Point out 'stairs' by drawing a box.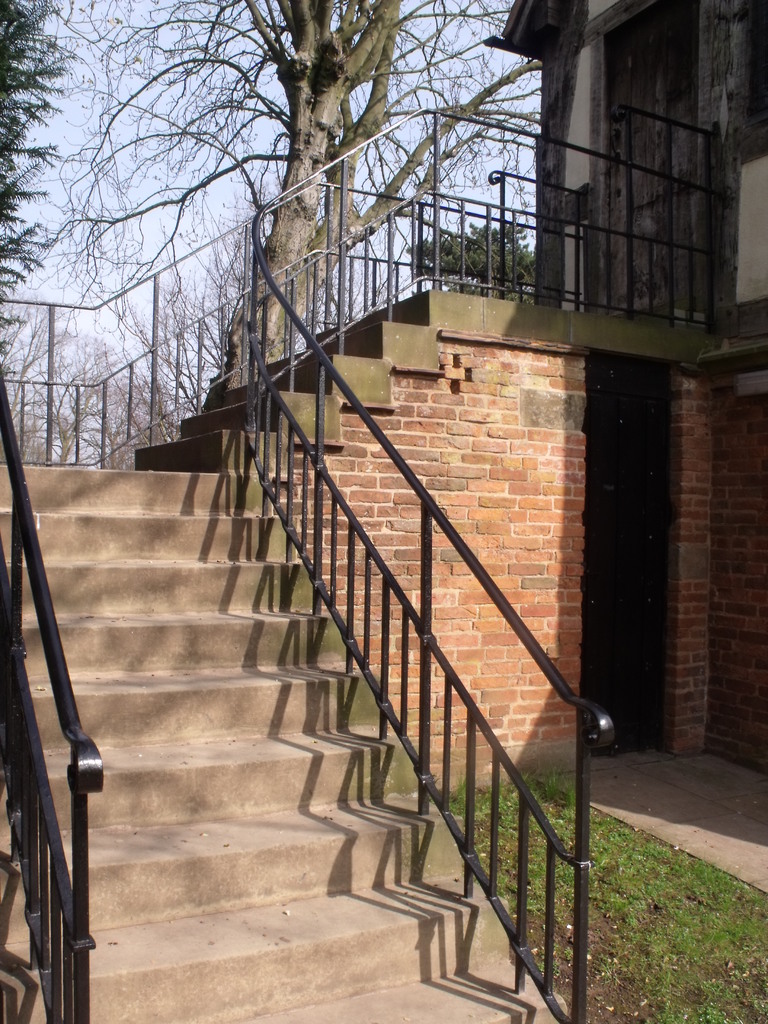
0/286/568/1023.
